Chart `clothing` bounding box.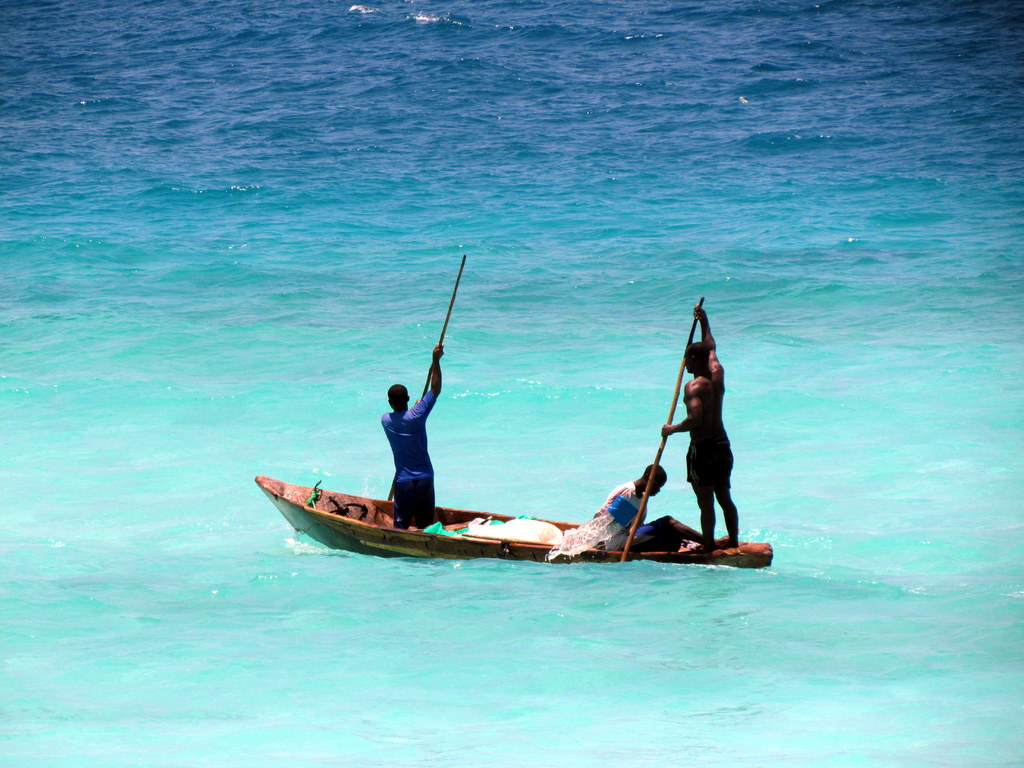
Charted: bbox(589, 479, 688, 548).
